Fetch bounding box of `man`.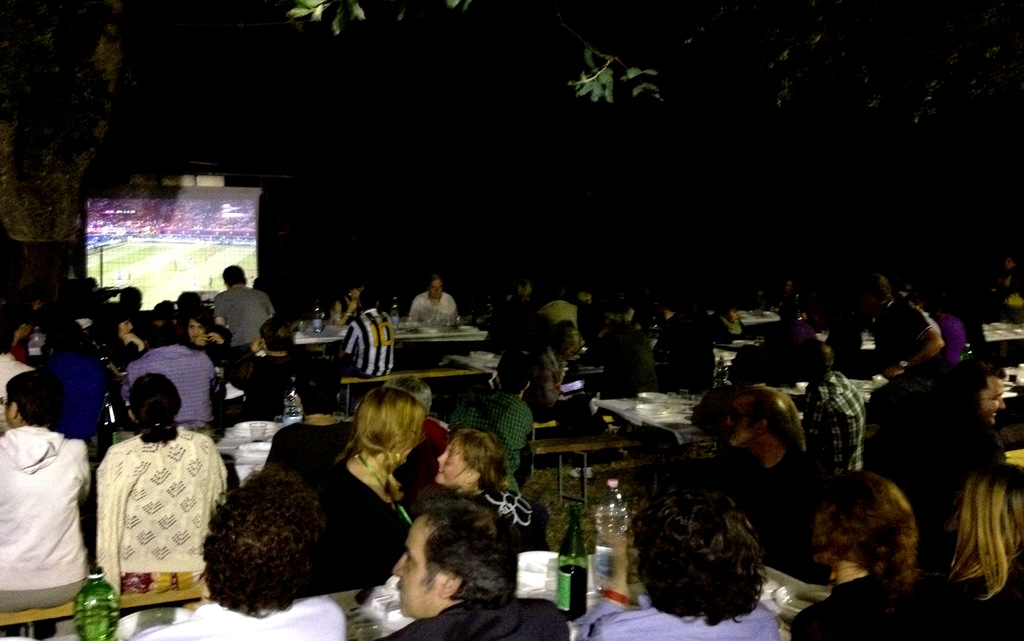
Bbox: box=[324, 286, 396, 391].
